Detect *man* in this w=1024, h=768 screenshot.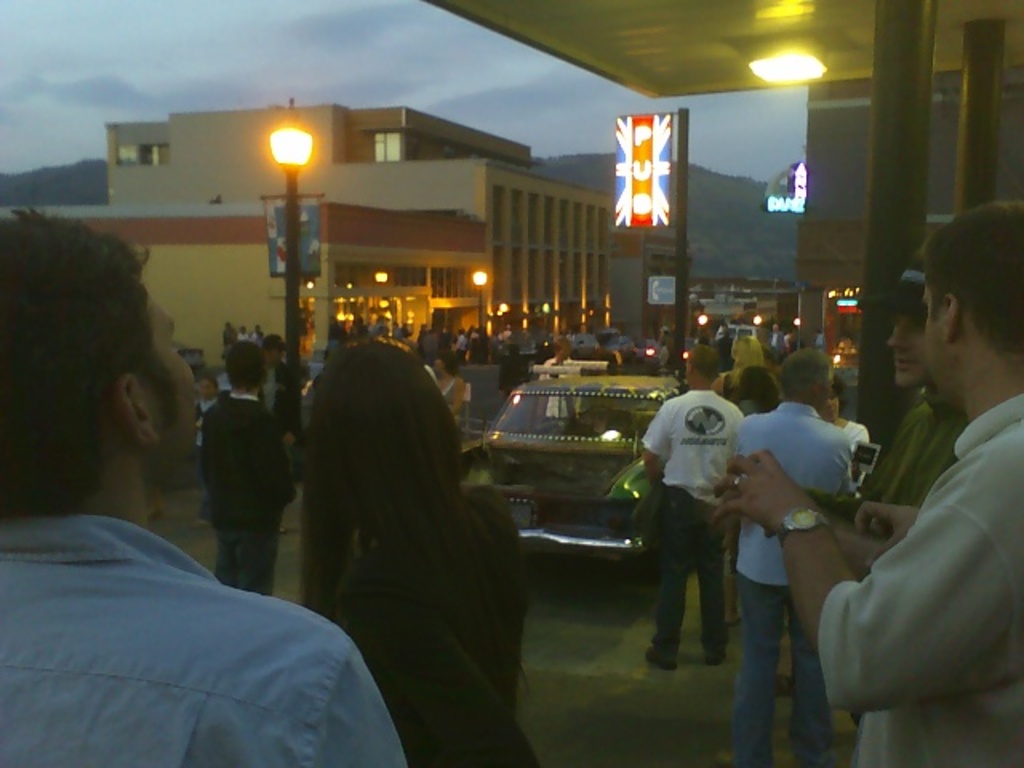
Detection: pyautogui.locateOnScreen(795, 262, 974, 717).
